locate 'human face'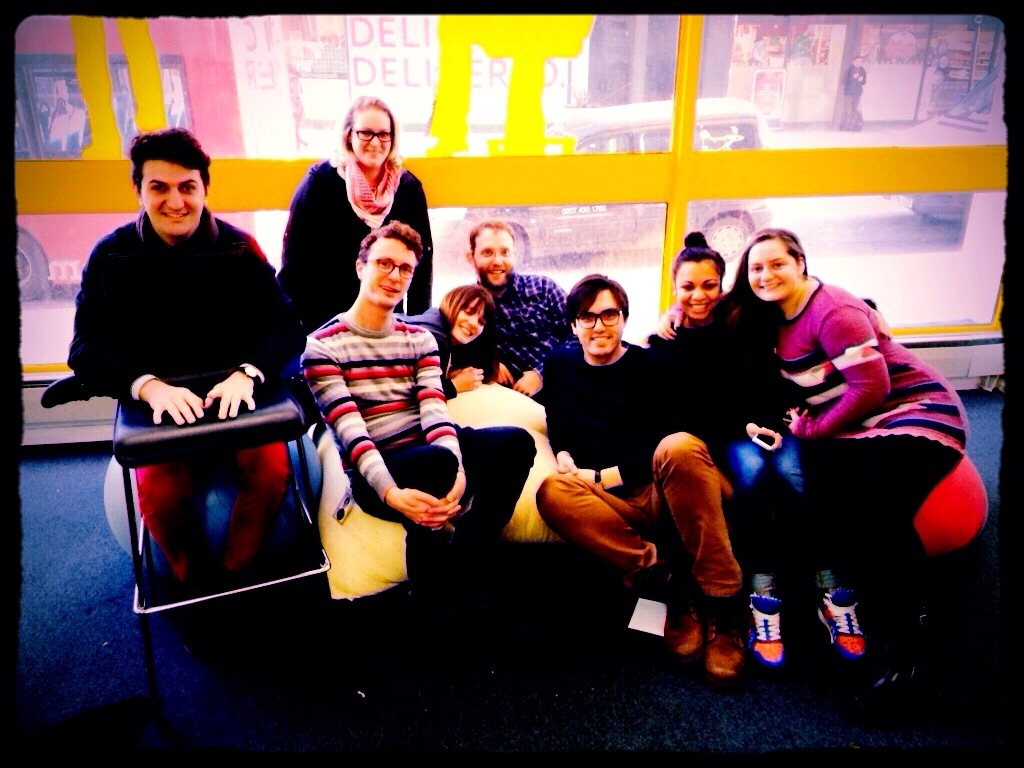
rect(750, 237, 797, 303)
